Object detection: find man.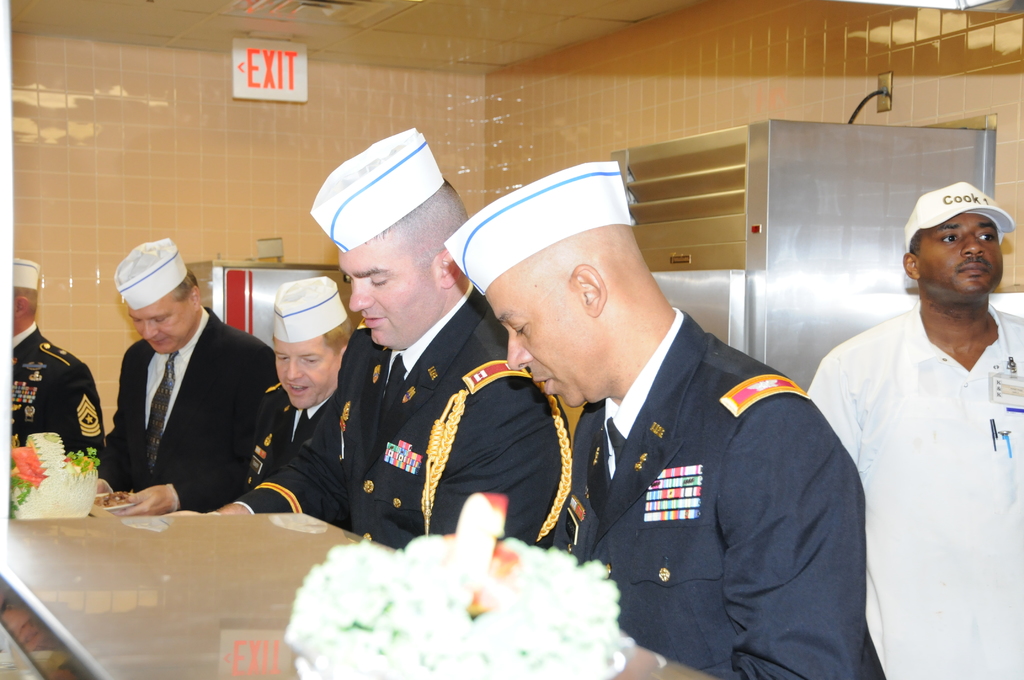
94/238/276/517.
